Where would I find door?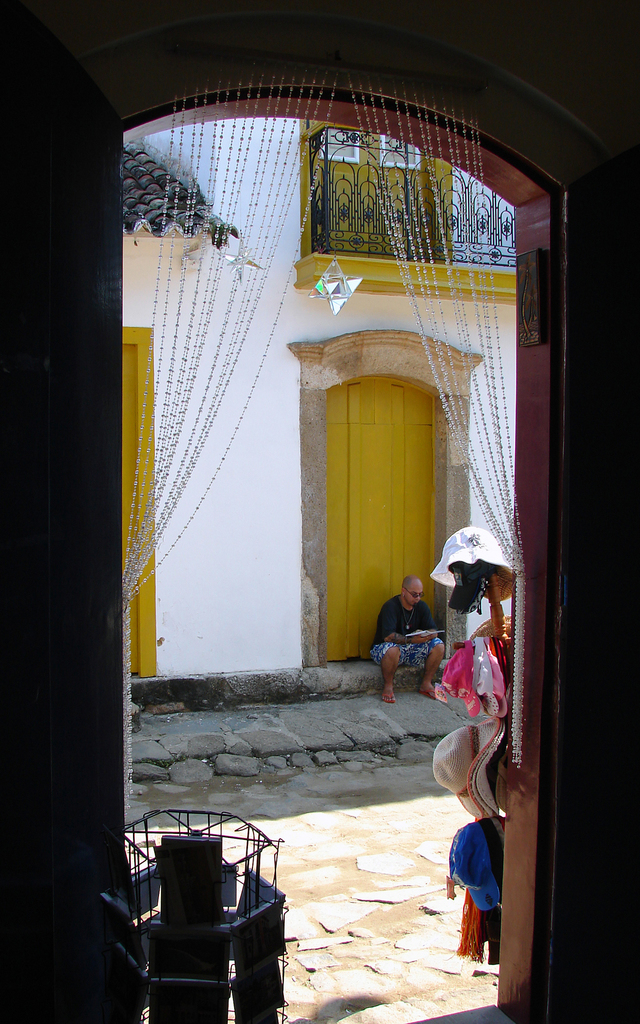
At bbox=[318, 123, 436, 257].
